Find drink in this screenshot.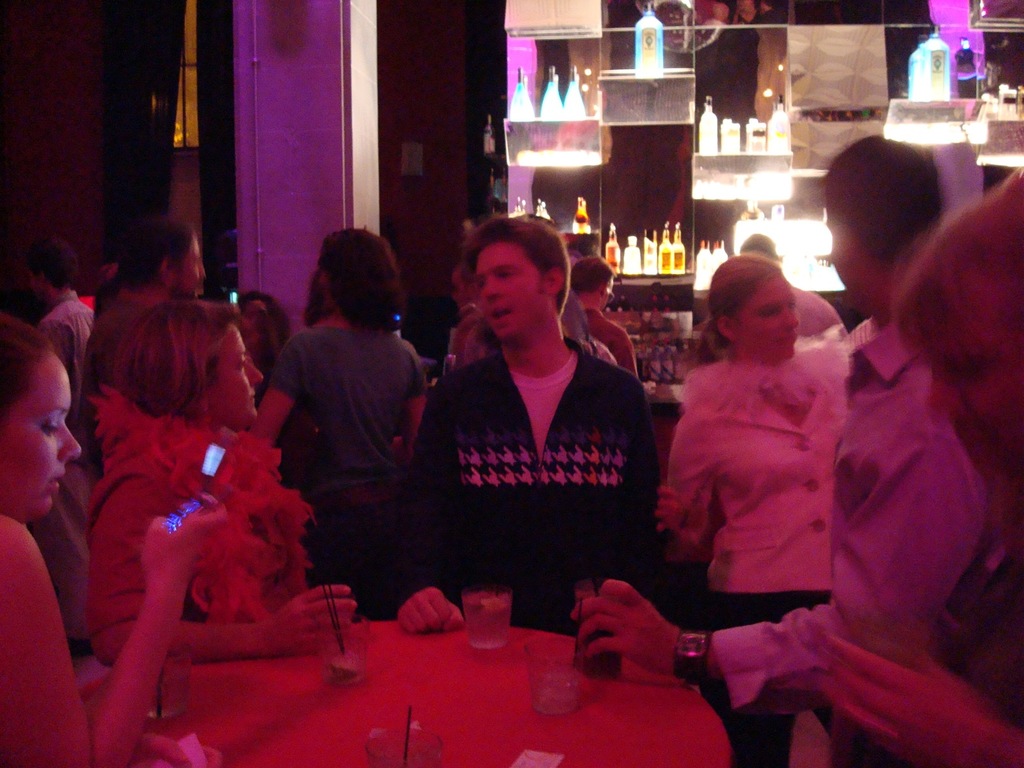
The bounding box for drink is rect(663, 346, 673, 382).
